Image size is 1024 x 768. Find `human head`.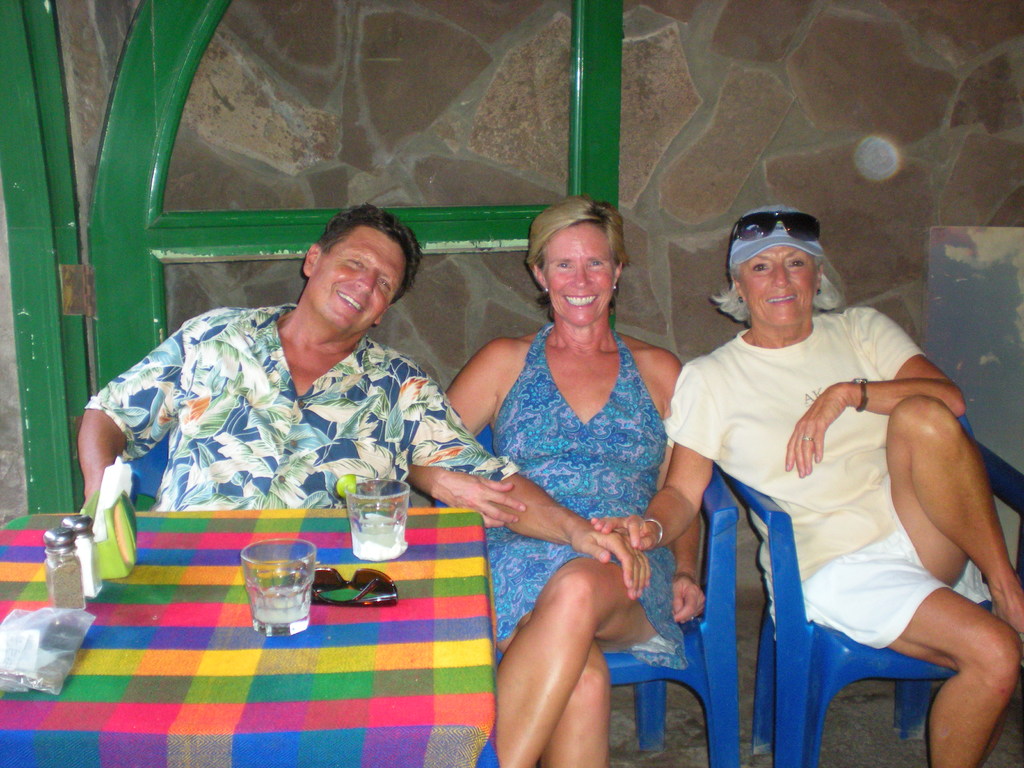
bbox(292, 202, 413, 332).
